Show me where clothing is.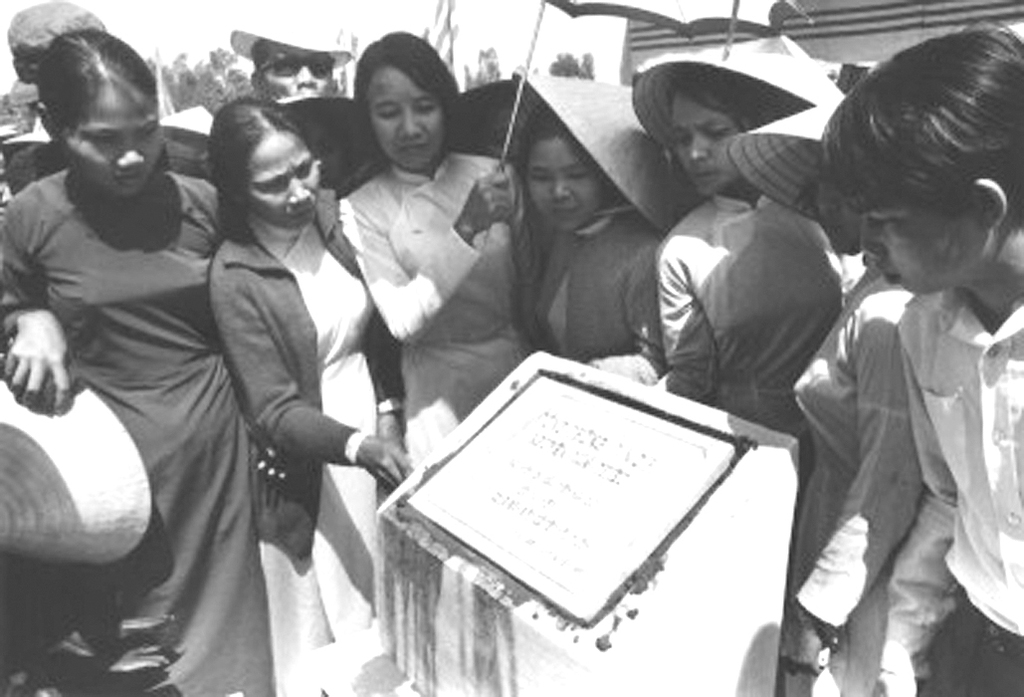
clothing is at region(17, 87, 269, 631).
